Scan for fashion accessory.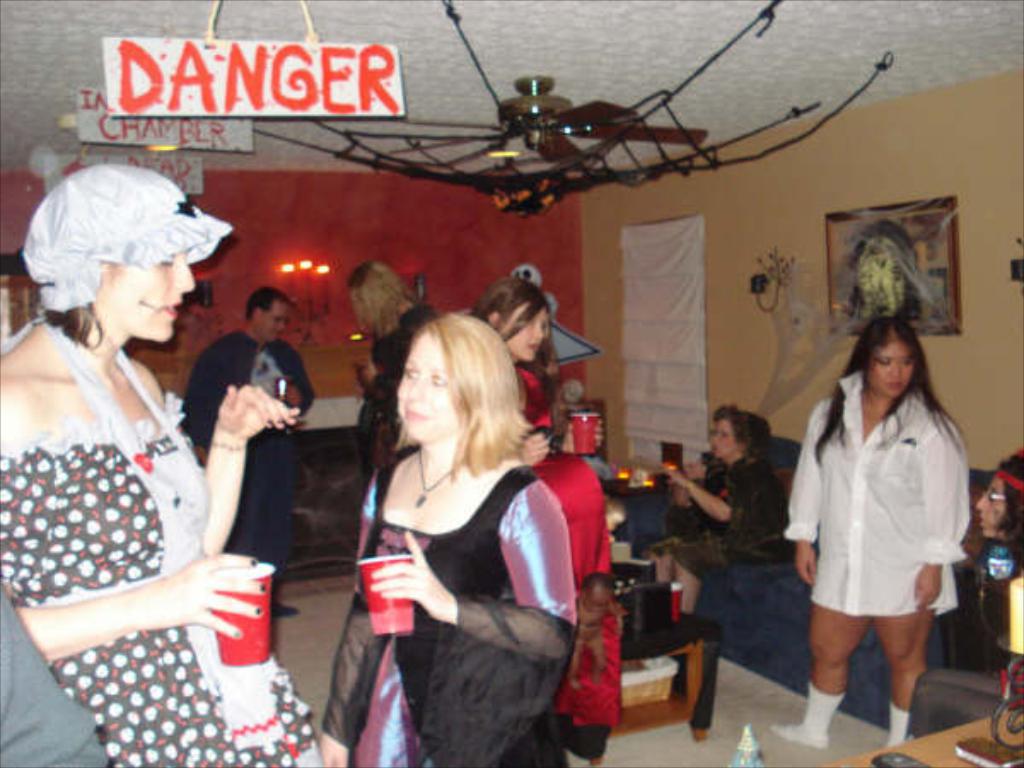
Scan result: (236, 623, 241, 635).
